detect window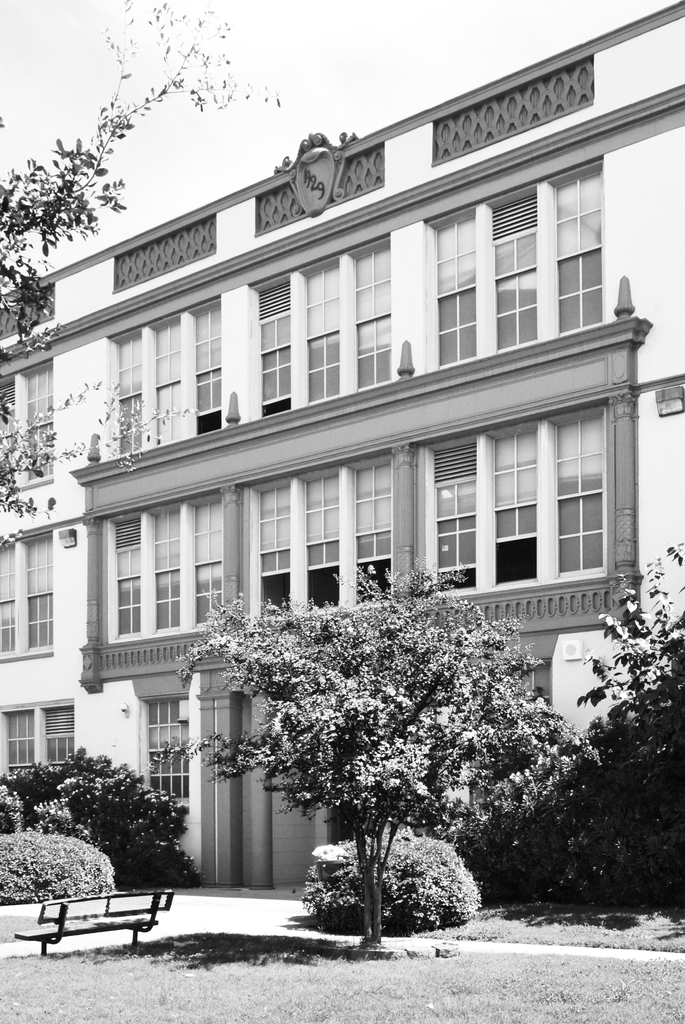
255 445 413 611
